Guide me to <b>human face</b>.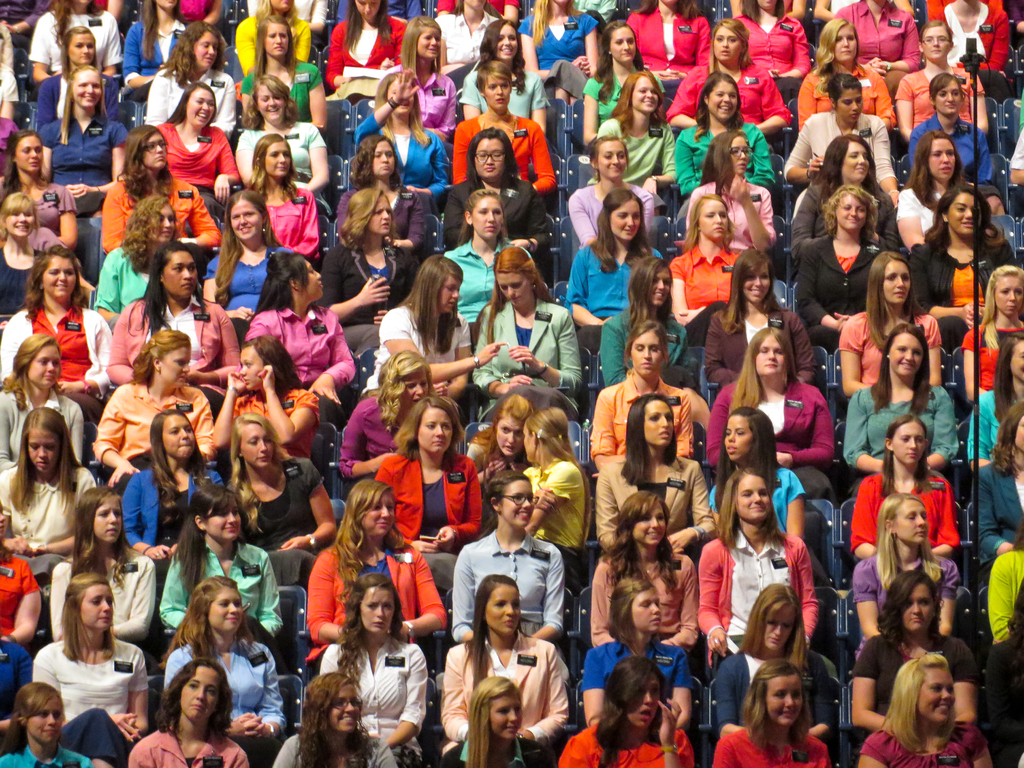
Guidance: left=609, top=198, right=642, bottom=238.
